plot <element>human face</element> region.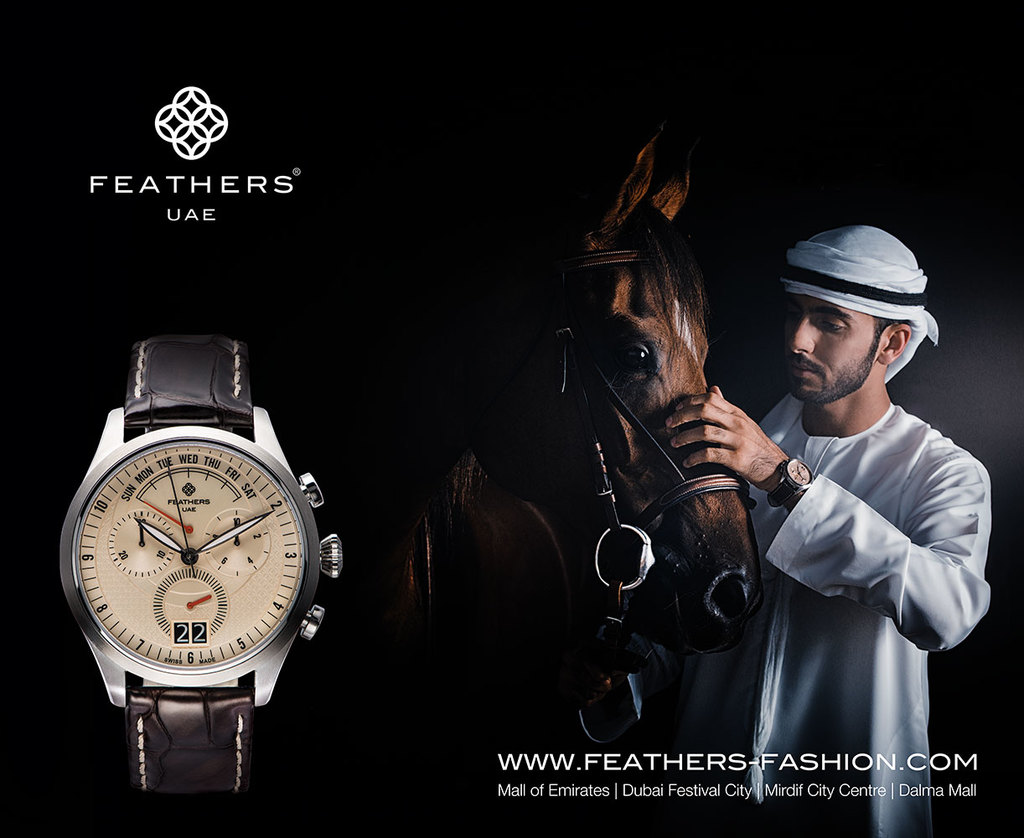
Plotted at [784,295,885,406].
